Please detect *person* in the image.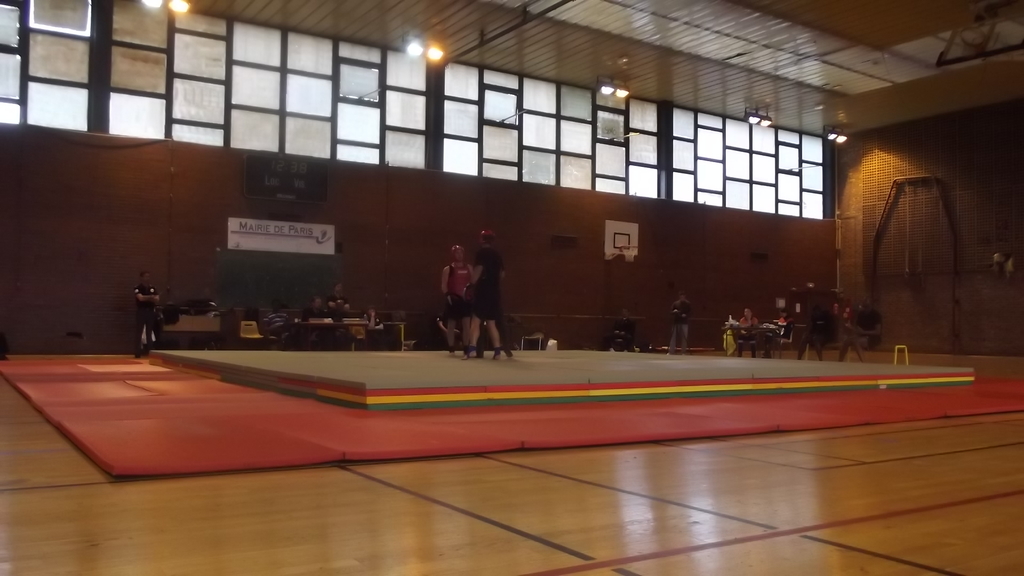
region(133, 270, 158, 357).
